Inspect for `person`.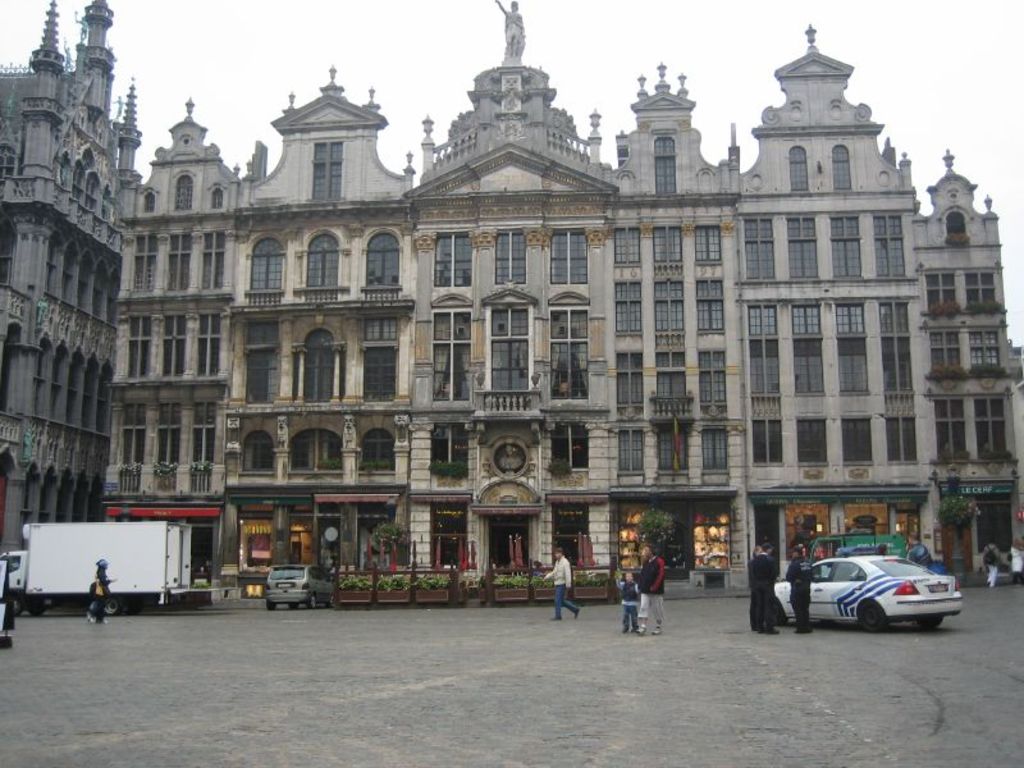
Inspection: l=982, t=536, r=1001, b=589.
